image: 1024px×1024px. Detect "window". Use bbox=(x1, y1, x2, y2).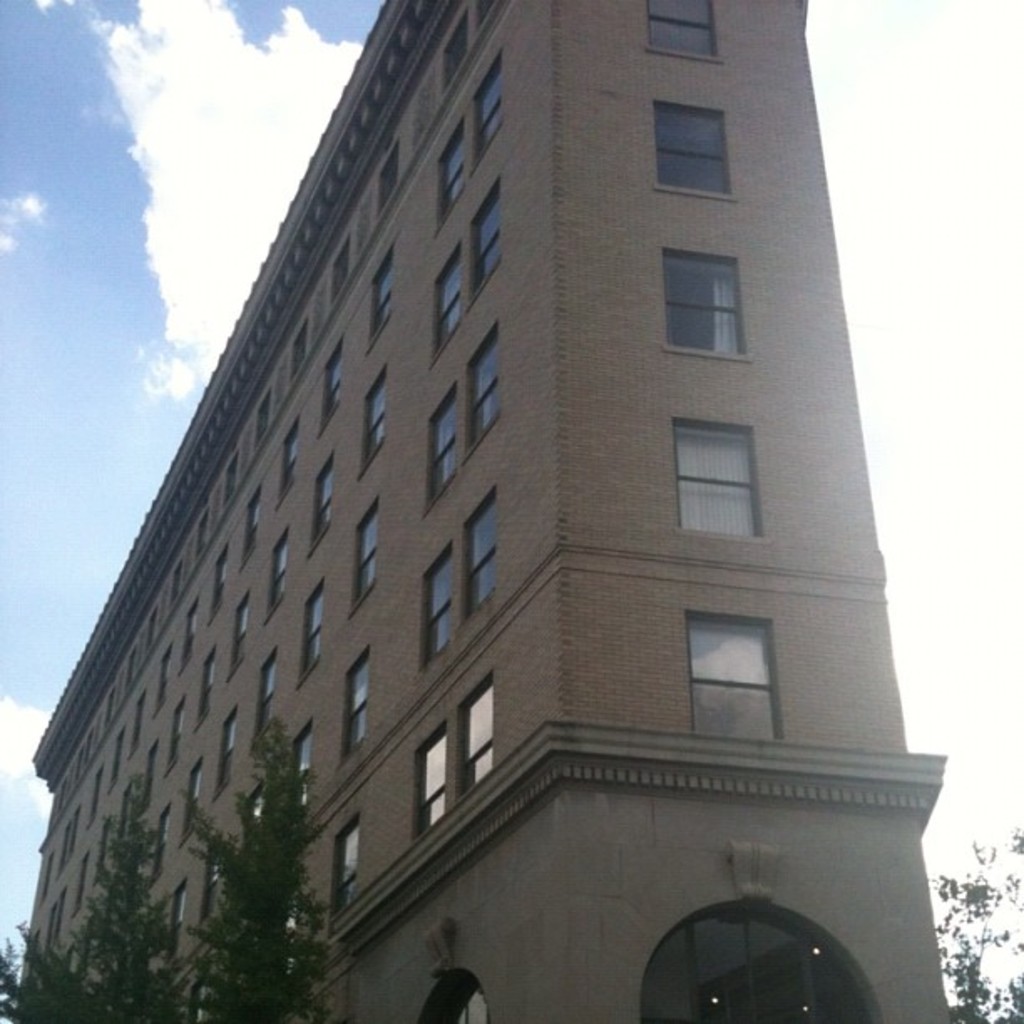
bbox=(370, 251, 392, 338).
